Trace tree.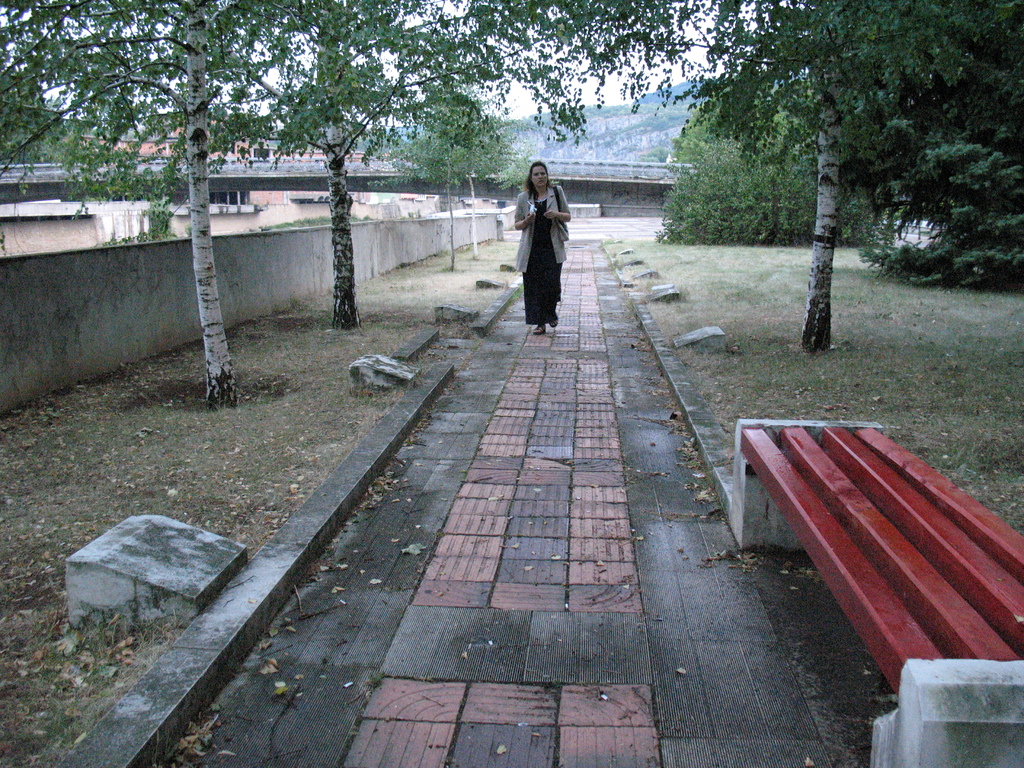
Traced to 403, 75, 516, 203.
